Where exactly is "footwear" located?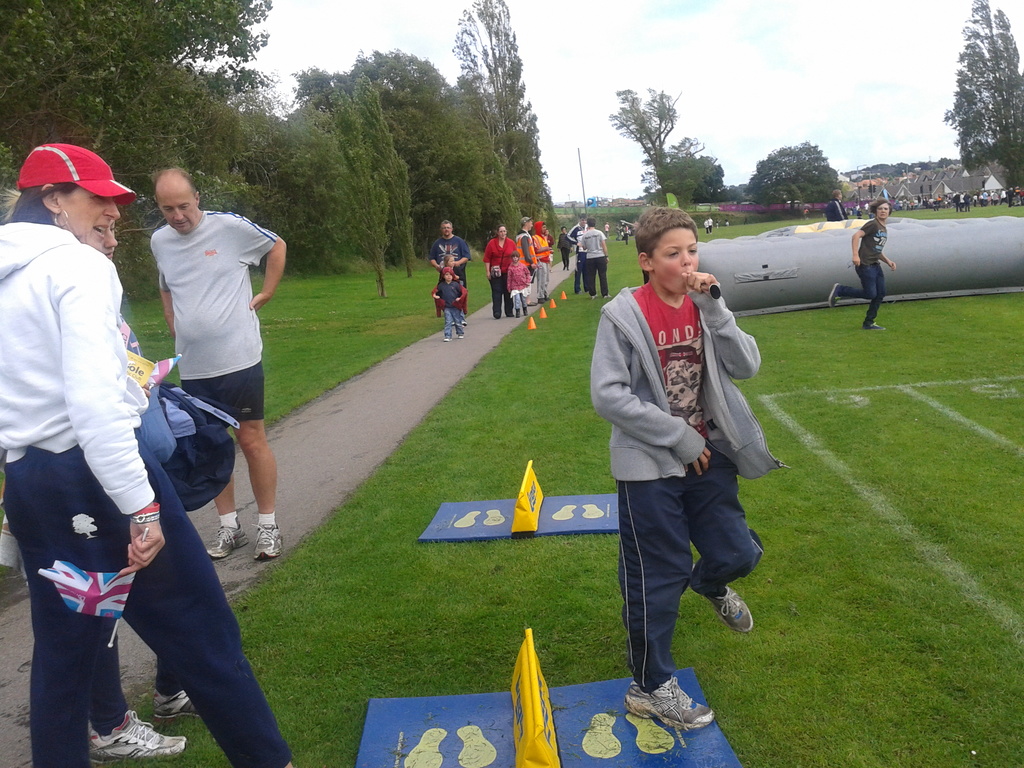
Its bounding box is <region>602, 293, 616, 299</region>.
